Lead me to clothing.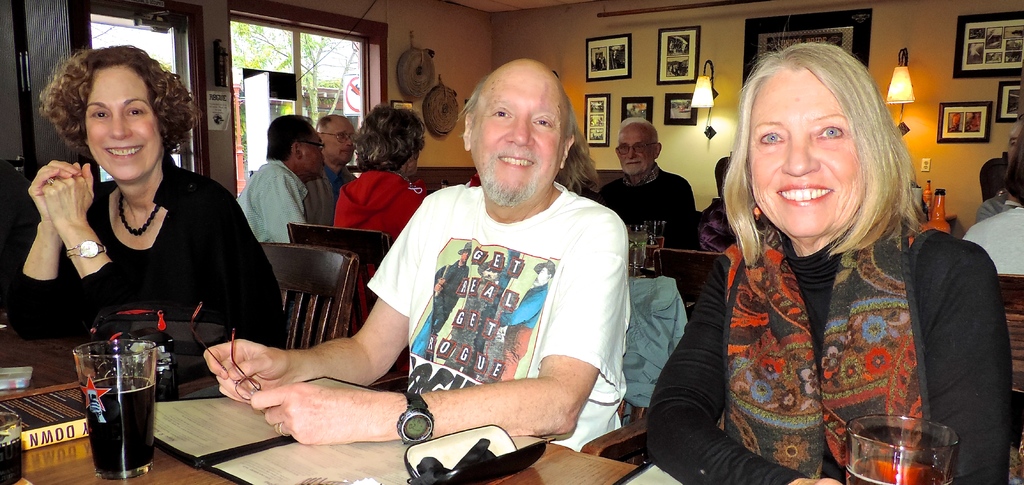
Lead to left=335, top=169, right=424, bottom=246.
